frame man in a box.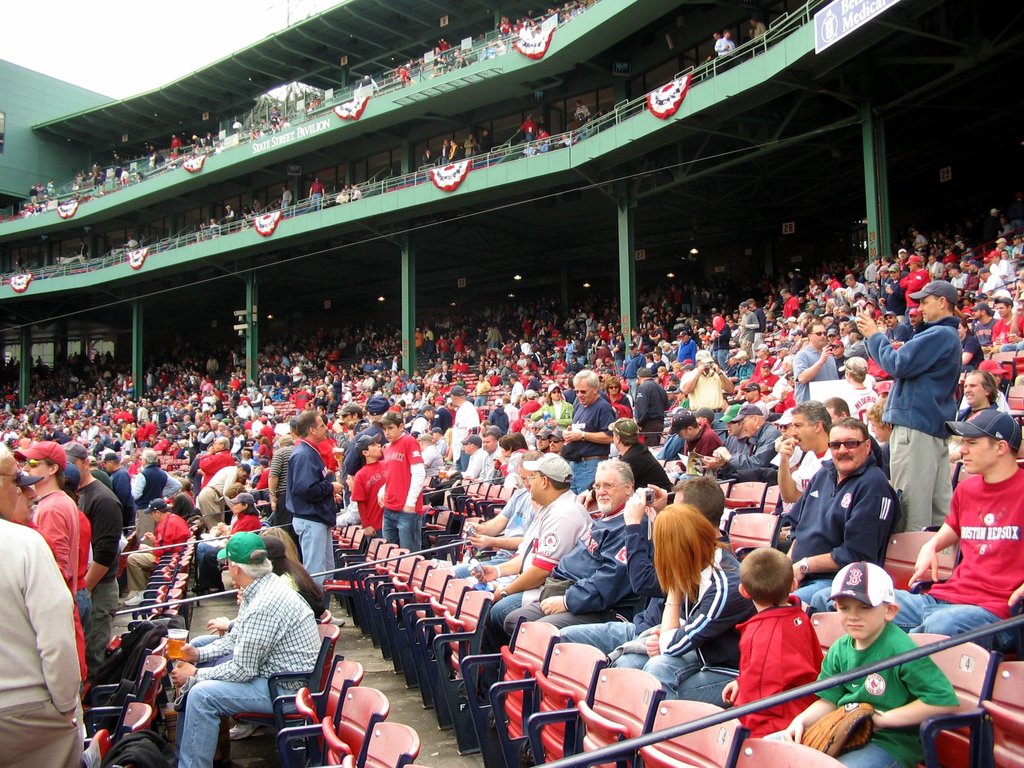
(x1=153, y1=151, x2=164, y2=167).
